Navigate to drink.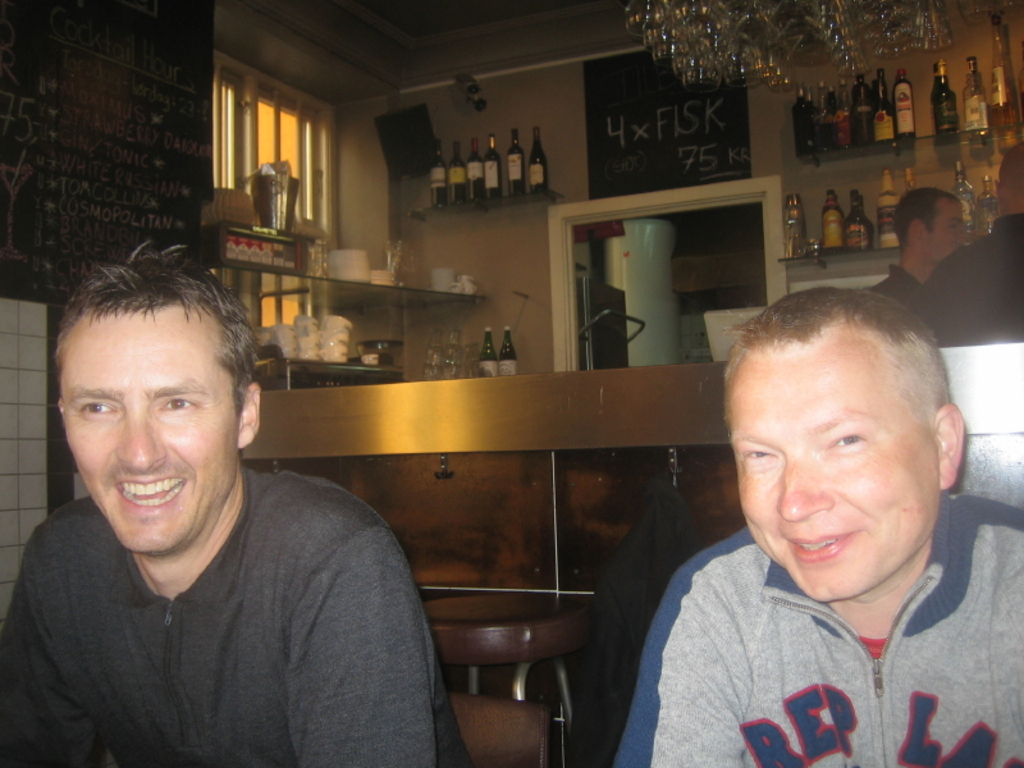
Navigation target: [950,163,972,239].
